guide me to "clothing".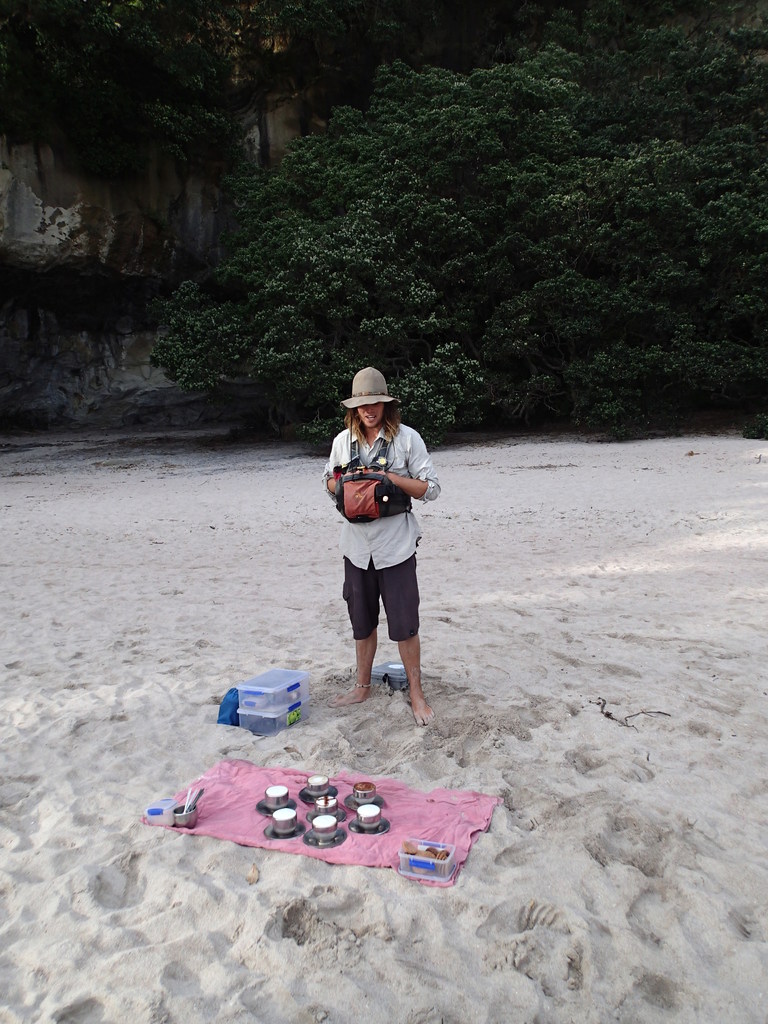
Guidance: bbox(328, 385, 439, 670).
